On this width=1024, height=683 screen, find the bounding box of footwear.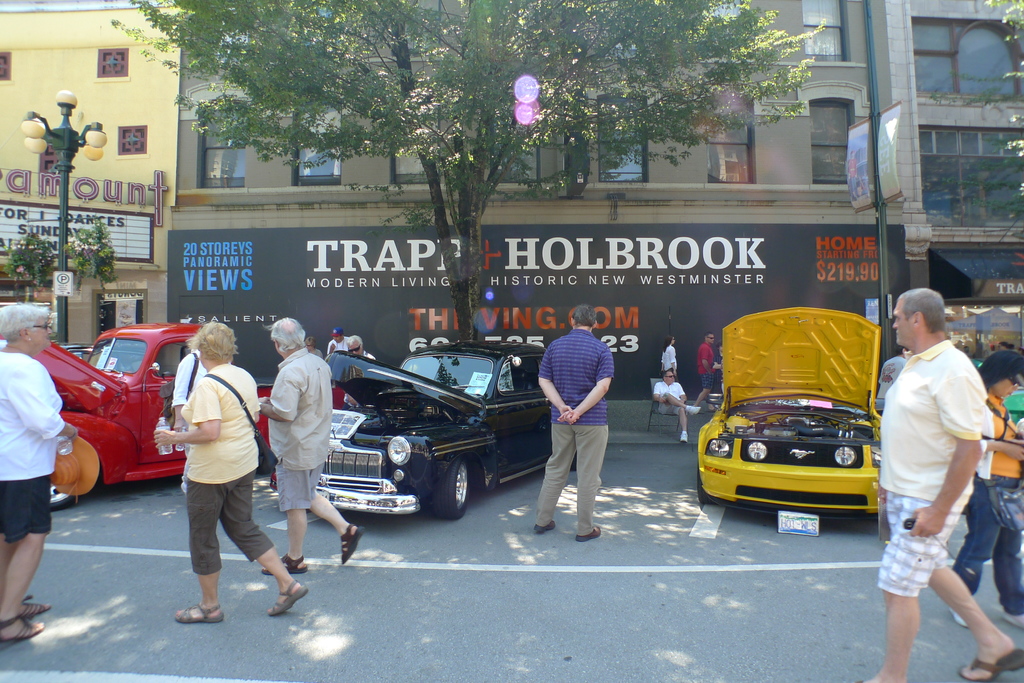
Bounding box: <bbox>681, 430, 691, 442</bbox>.
